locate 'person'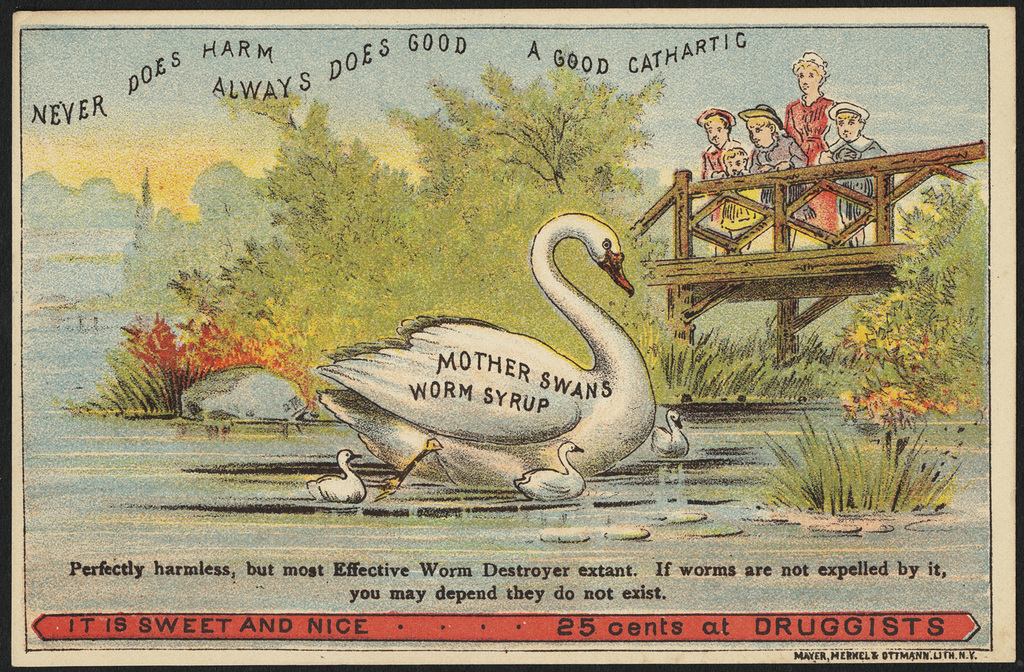
816/100/901/243
